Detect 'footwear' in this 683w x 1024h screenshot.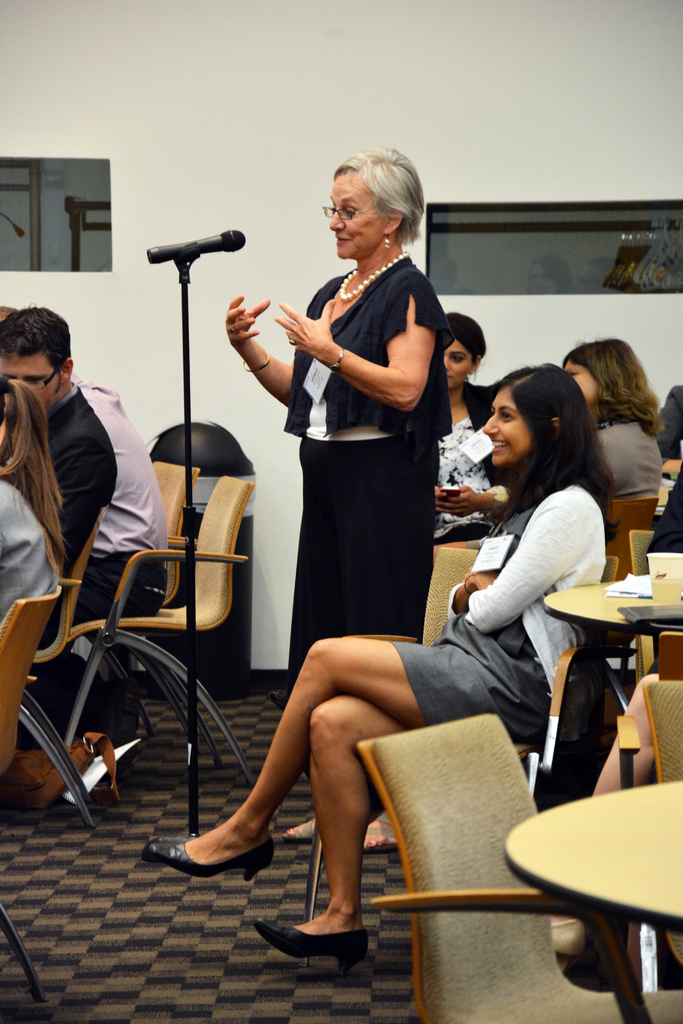
Detection: bbox(286, 818, 317, 846).
